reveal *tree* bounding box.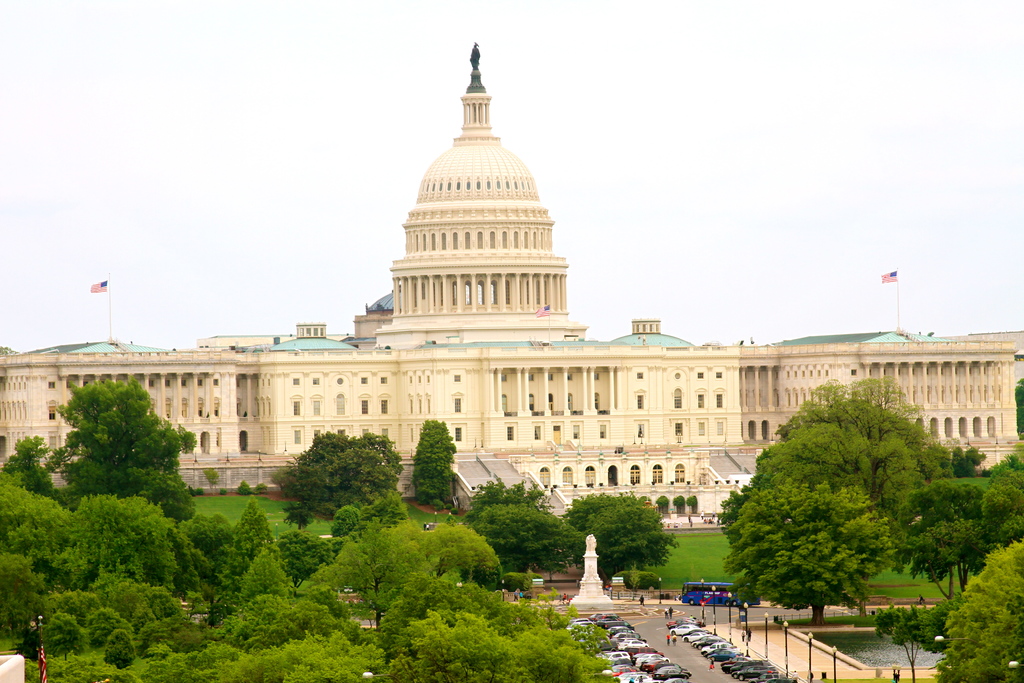
Revealed: bbox(282, 427, 404, 515).
